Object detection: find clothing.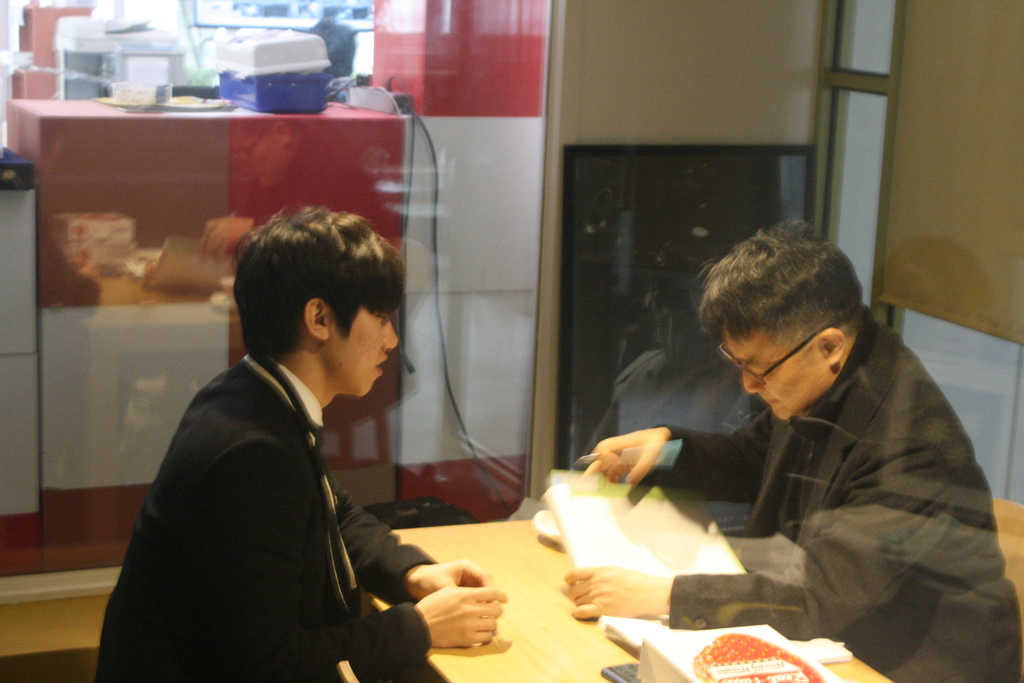
[left=96, top=349, right=436, bottom=682].
